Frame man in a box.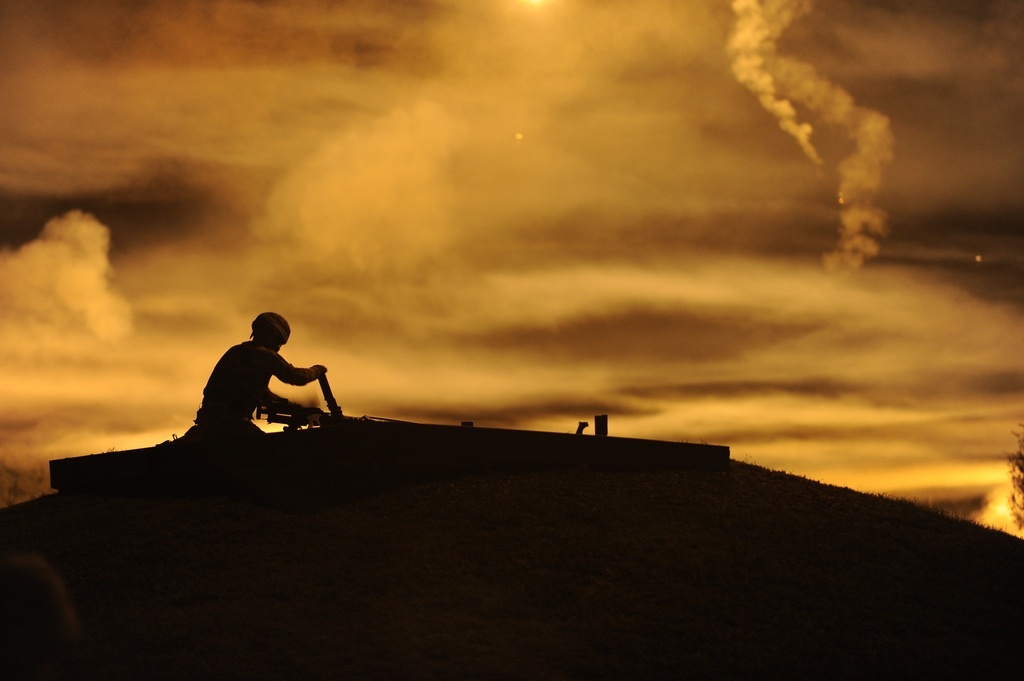
(left=186, top=314, right=322, bottom=442).
